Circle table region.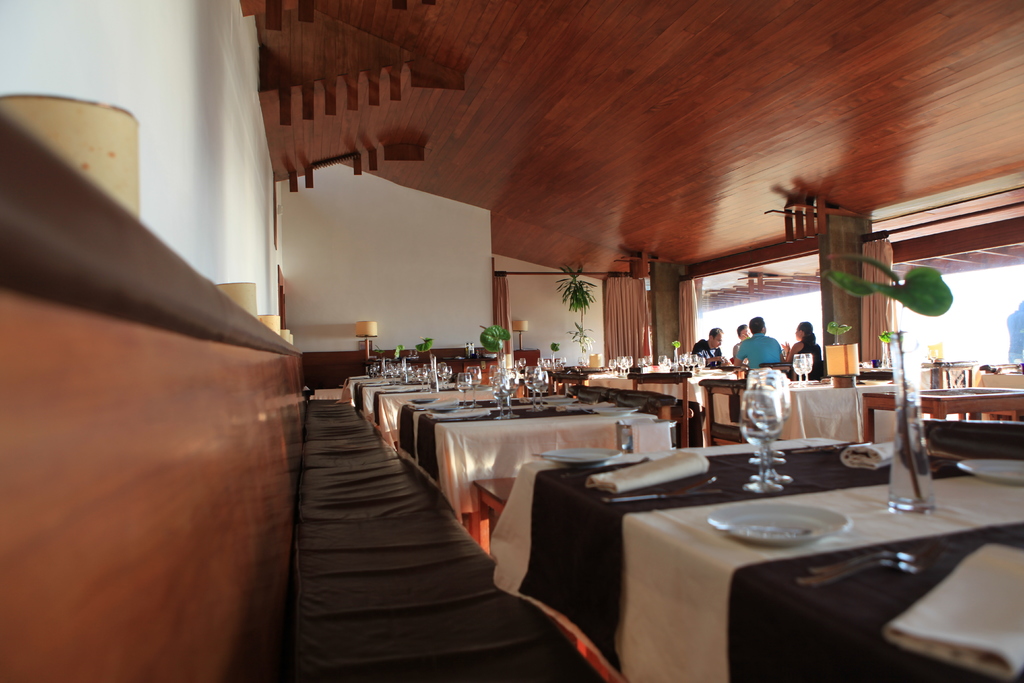
Region: BBox(396, 399, 668, 520).
